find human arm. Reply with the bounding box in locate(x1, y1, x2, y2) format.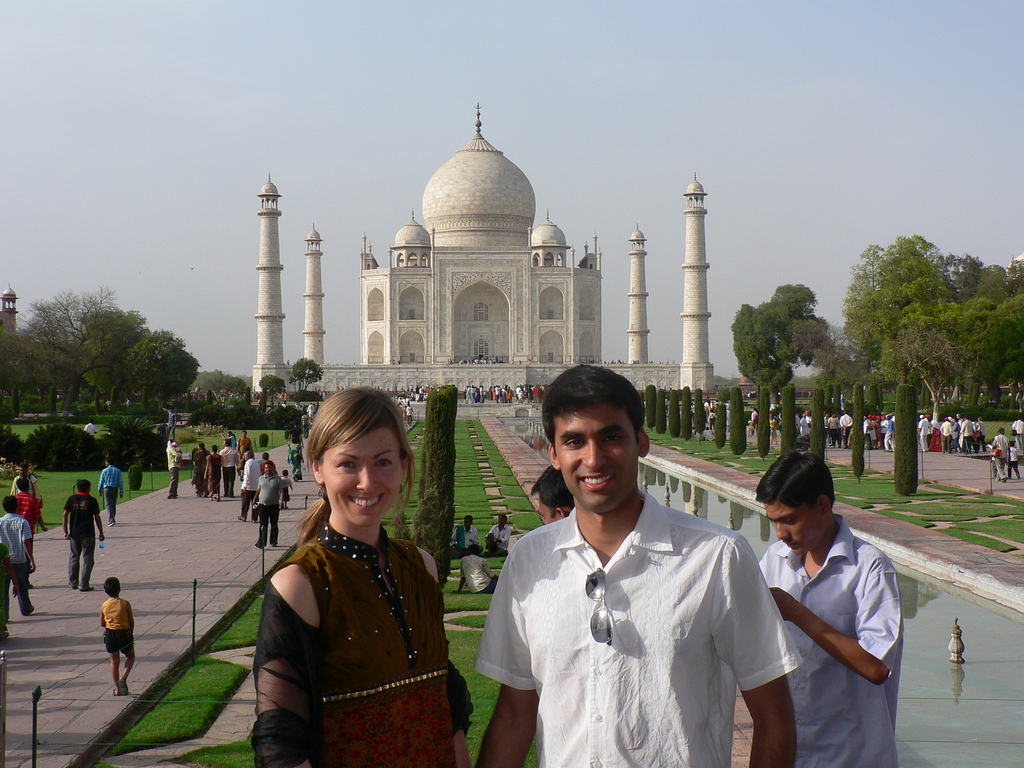
locate(20, 518, 37, 575).
